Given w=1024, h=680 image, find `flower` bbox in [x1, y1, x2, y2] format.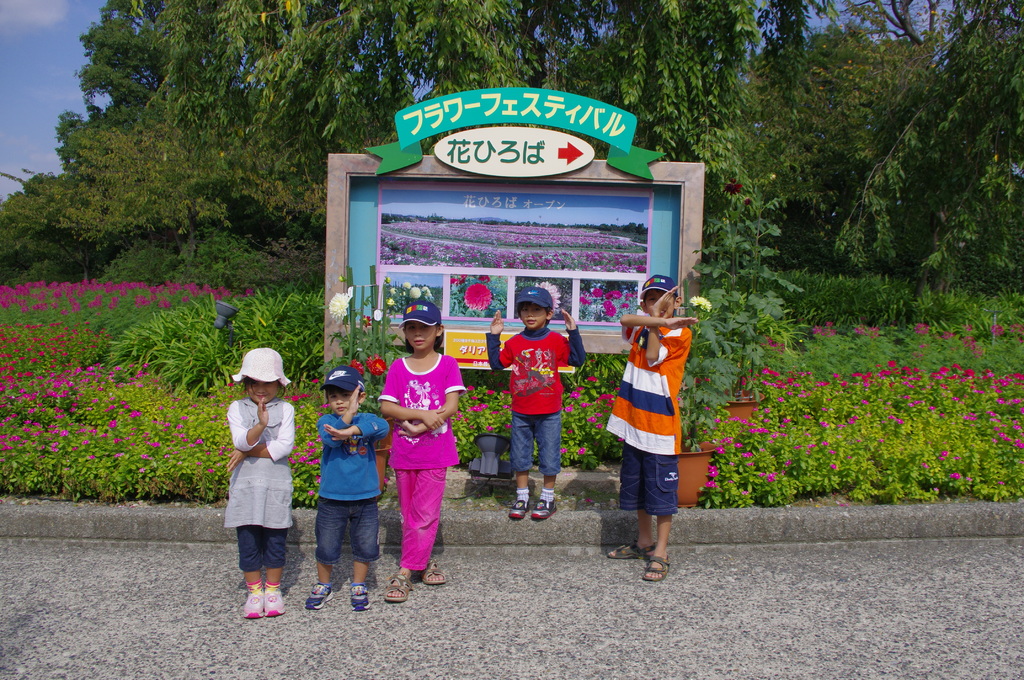
[987, 476, 1004, 495].
